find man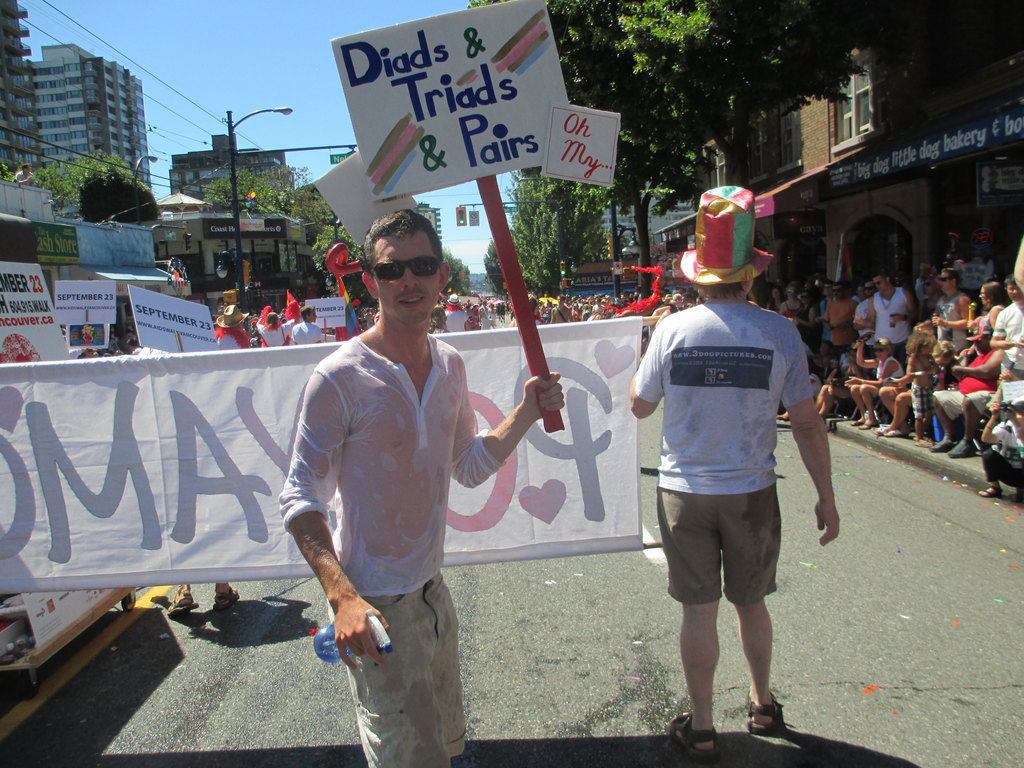
(left=552, top=294, right=577, bottom=326)
